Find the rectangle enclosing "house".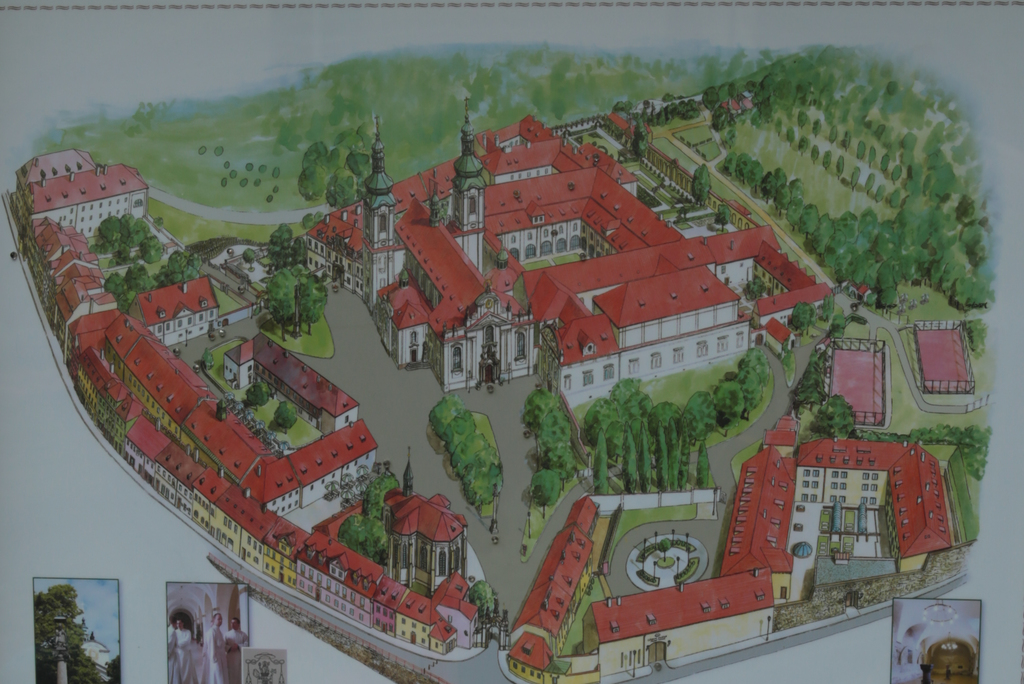
x1=294 y1=421 x2=363 y2=492.
